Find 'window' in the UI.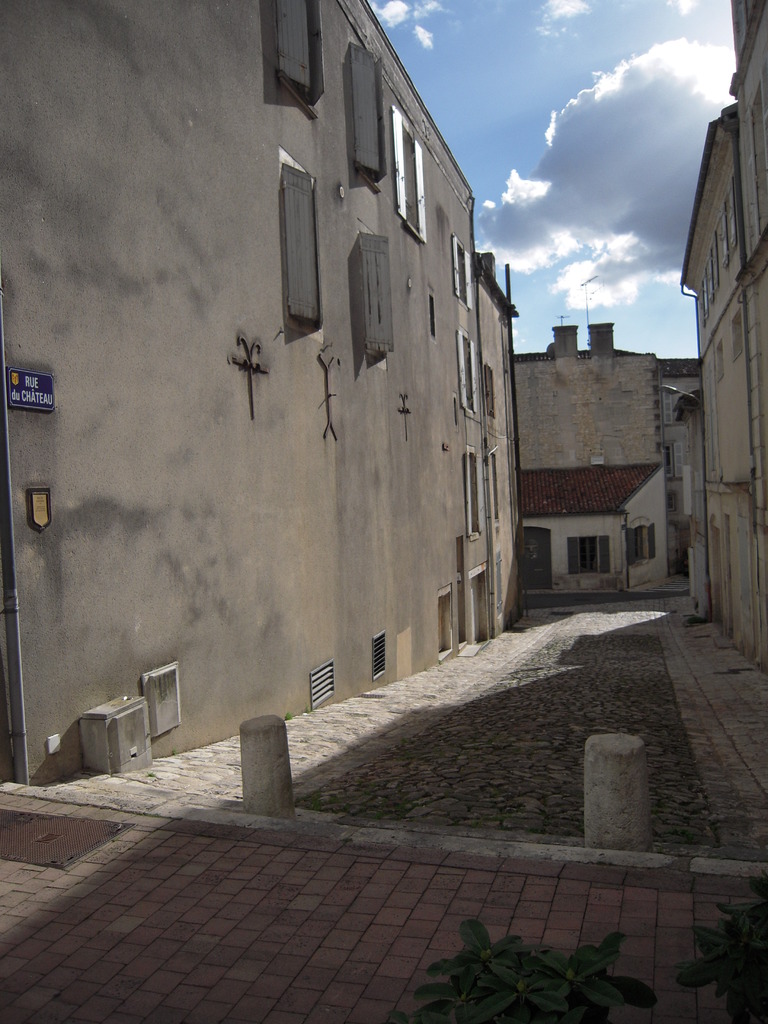
UI element at [369, 632, 388, 678].
